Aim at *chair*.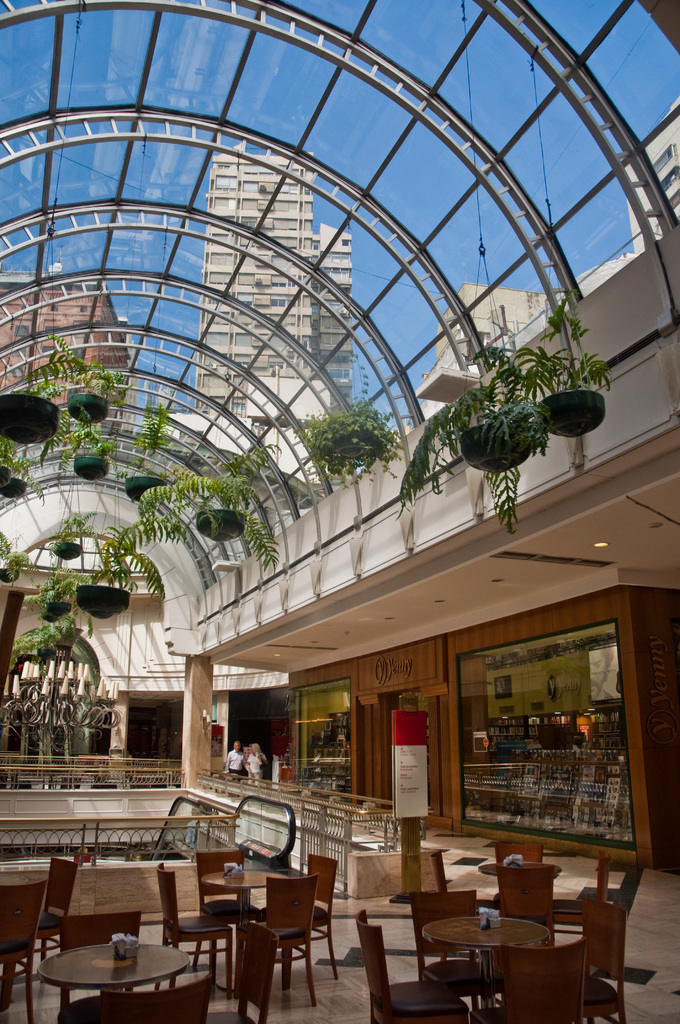
Aimed at x1=432 y1=847 x2=500 y2=914.
